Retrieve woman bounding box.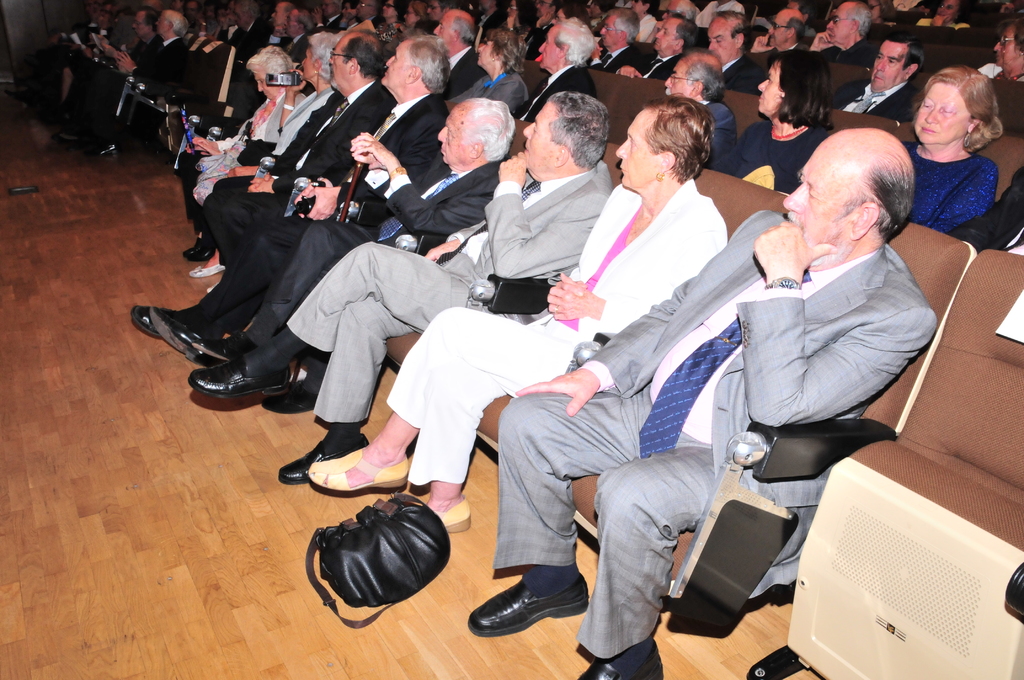
Bounding box: <bbox>441, 29, 532, 127</bbox>.
